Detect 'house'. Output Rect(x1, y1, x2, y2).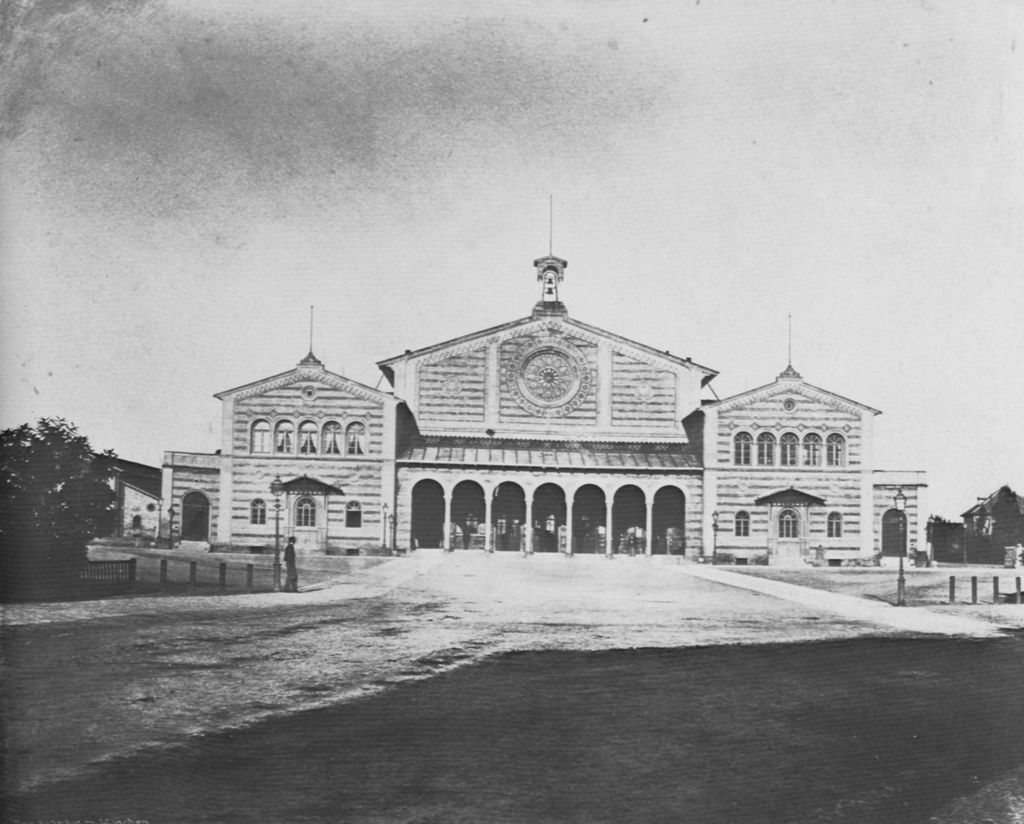
Rect(164, 245, 872, 594).
